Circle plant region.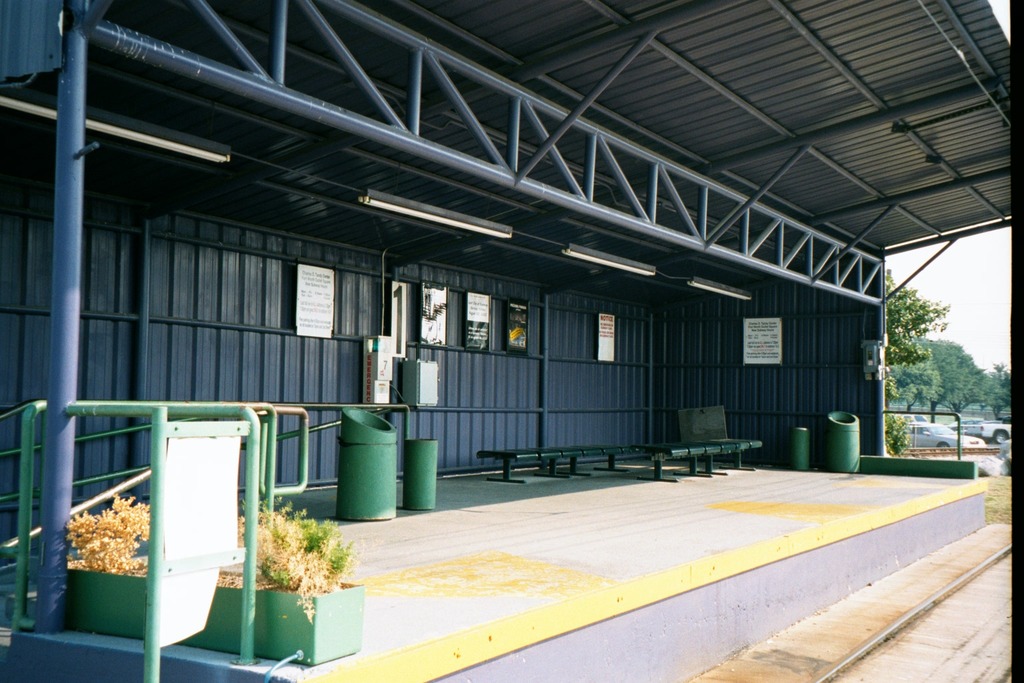
Region: [left=885, top=407, right=911, bottom=458].
